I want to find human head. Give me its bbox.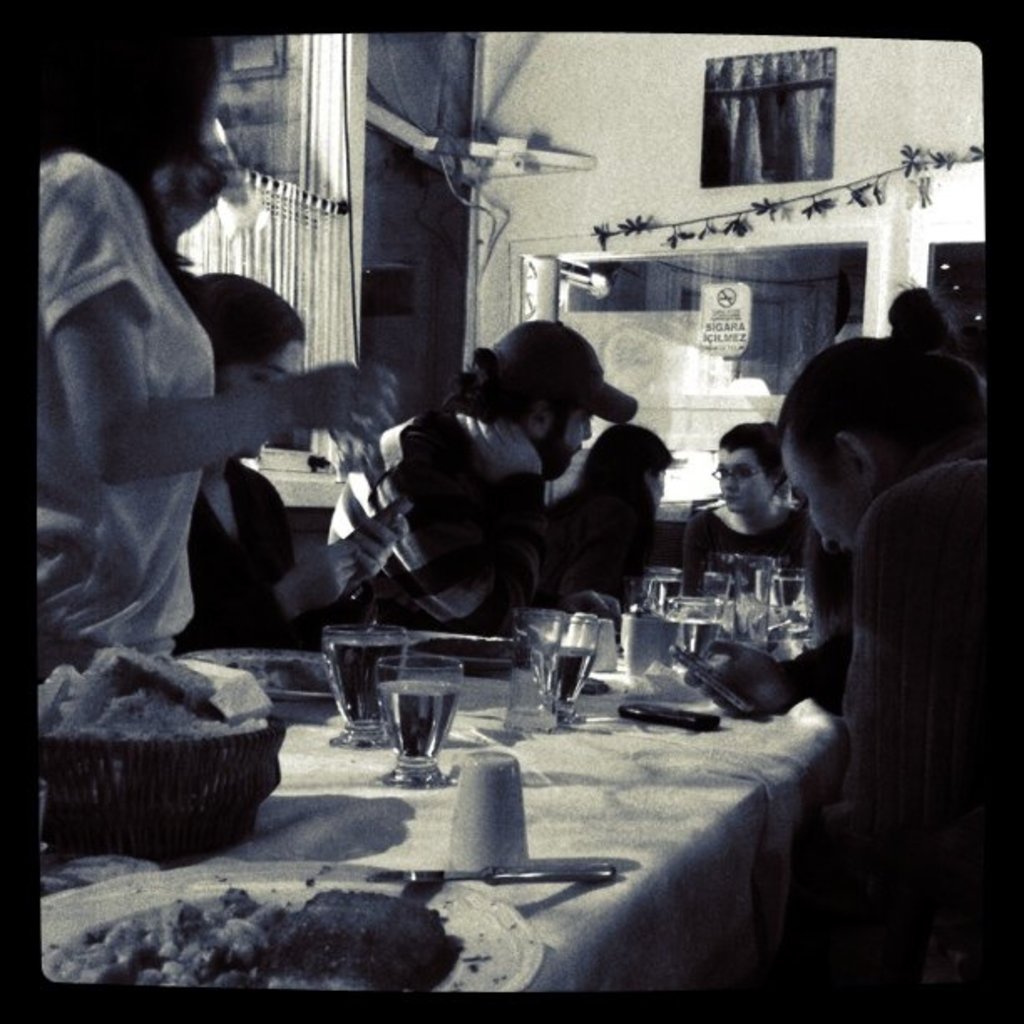
788 323 984 542.
